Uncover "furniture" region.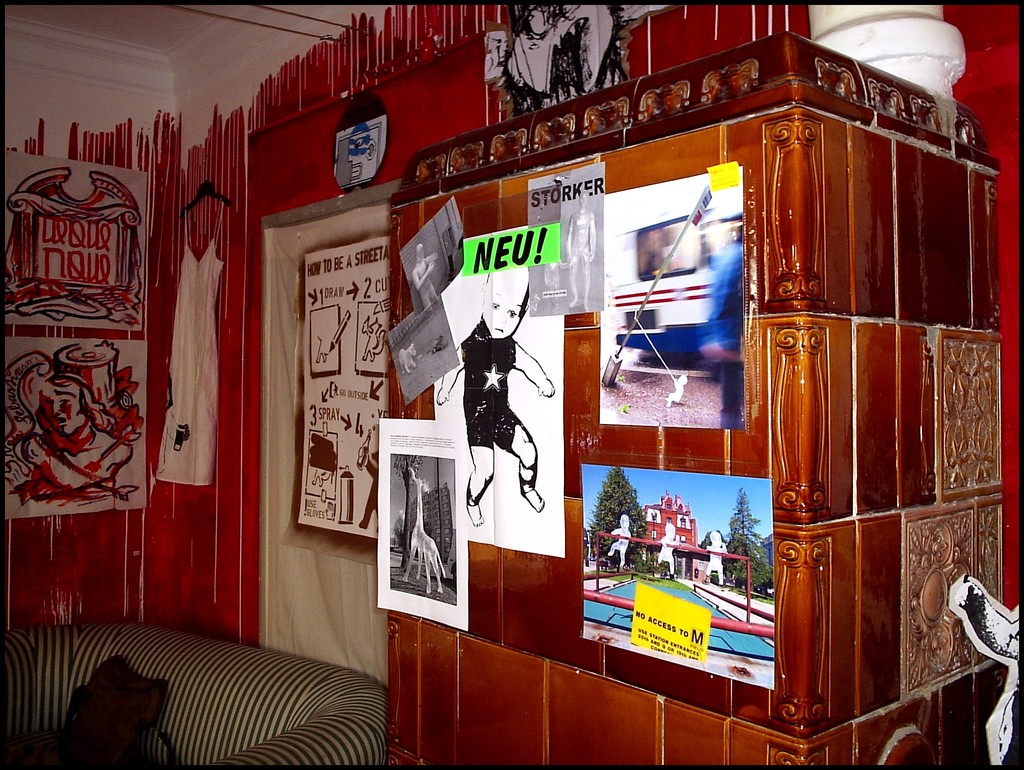
Uncovered: [left=0, top=630, right=384, bottom=769].
